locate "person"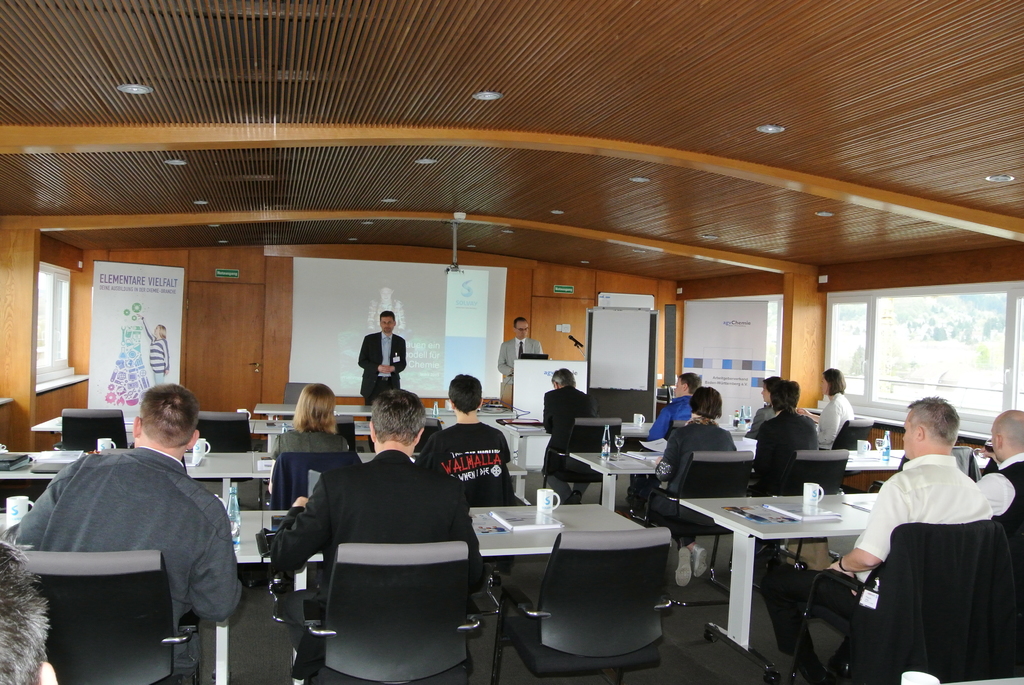
264:392:484:620
